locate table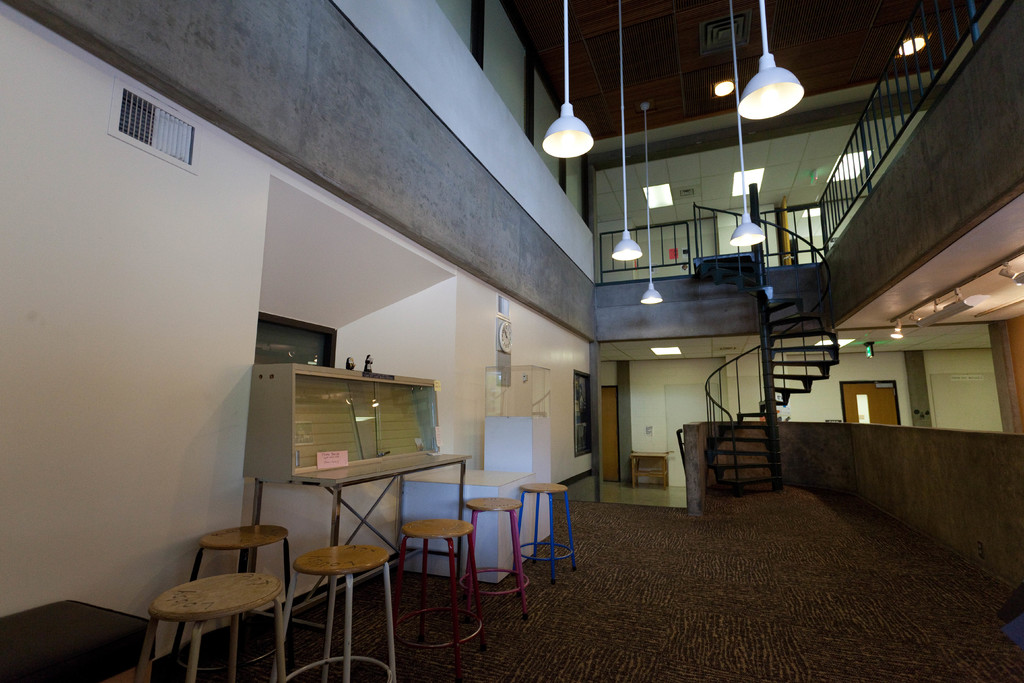
bbox=(399, 516, 483, 635)
